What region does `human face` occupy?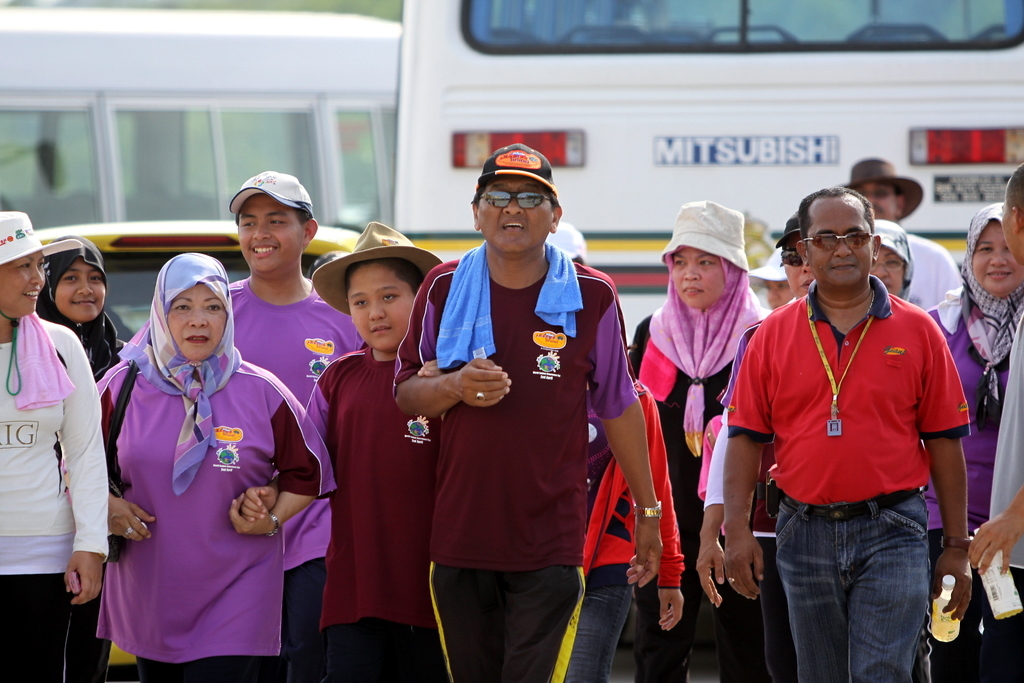
<box>3,251,46,312</box>.
